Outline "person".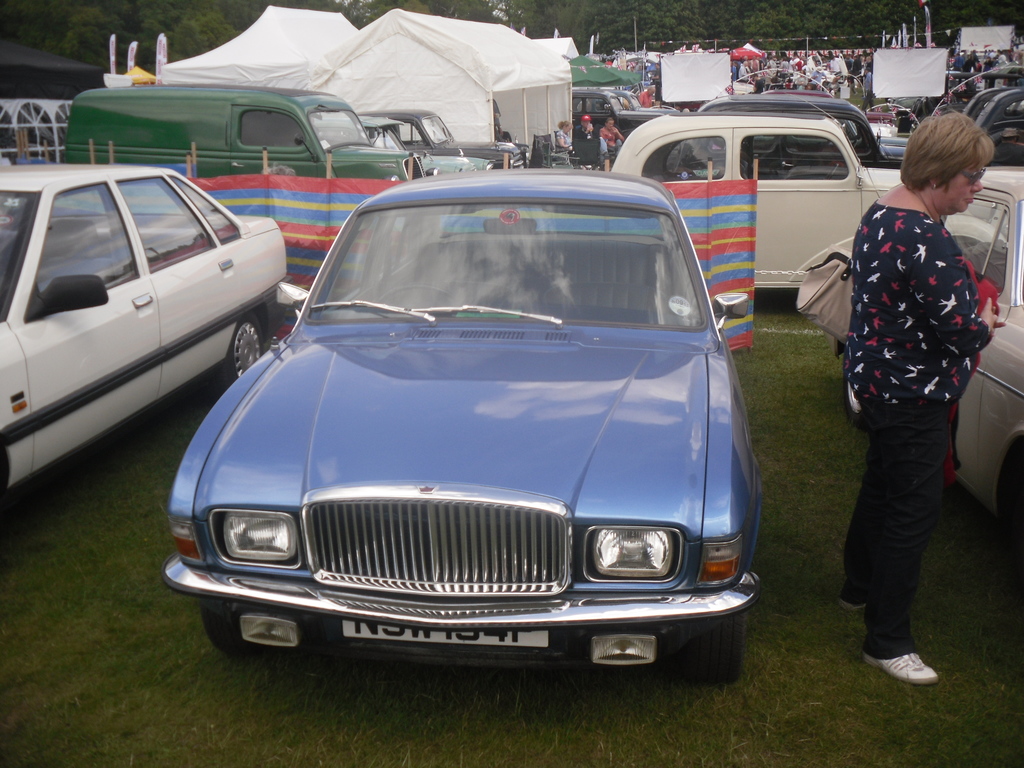
Outline: bbox=[599, 118, 624, 159].
